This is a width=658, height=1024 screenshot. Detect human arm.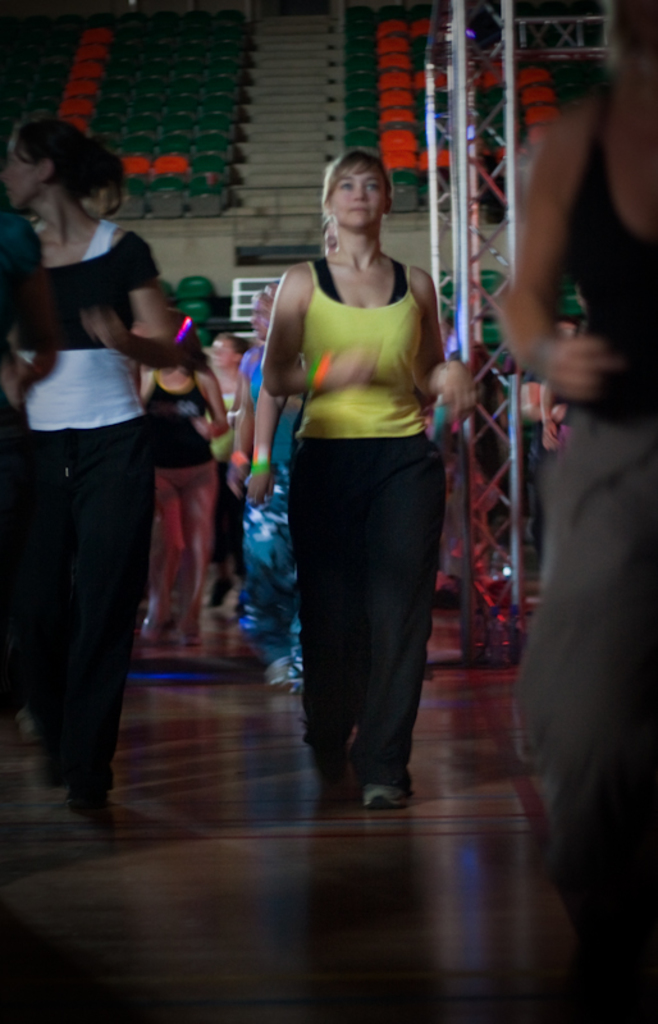
rect(416, 279, 471, 424).
